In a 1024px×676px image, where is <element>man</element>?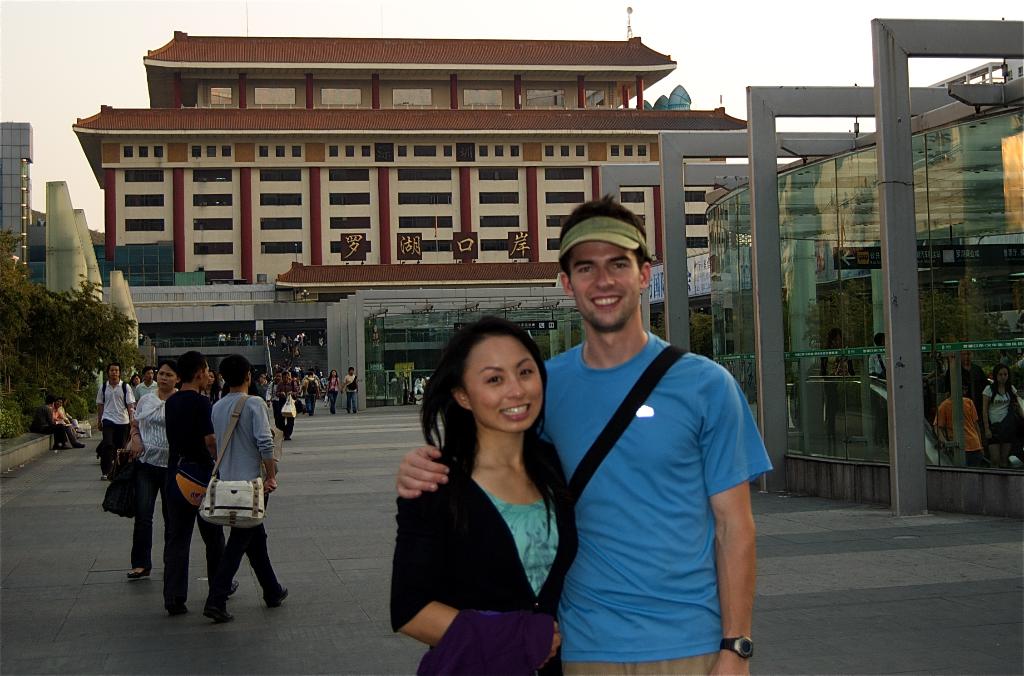
region(199, 353, 283, 621).
